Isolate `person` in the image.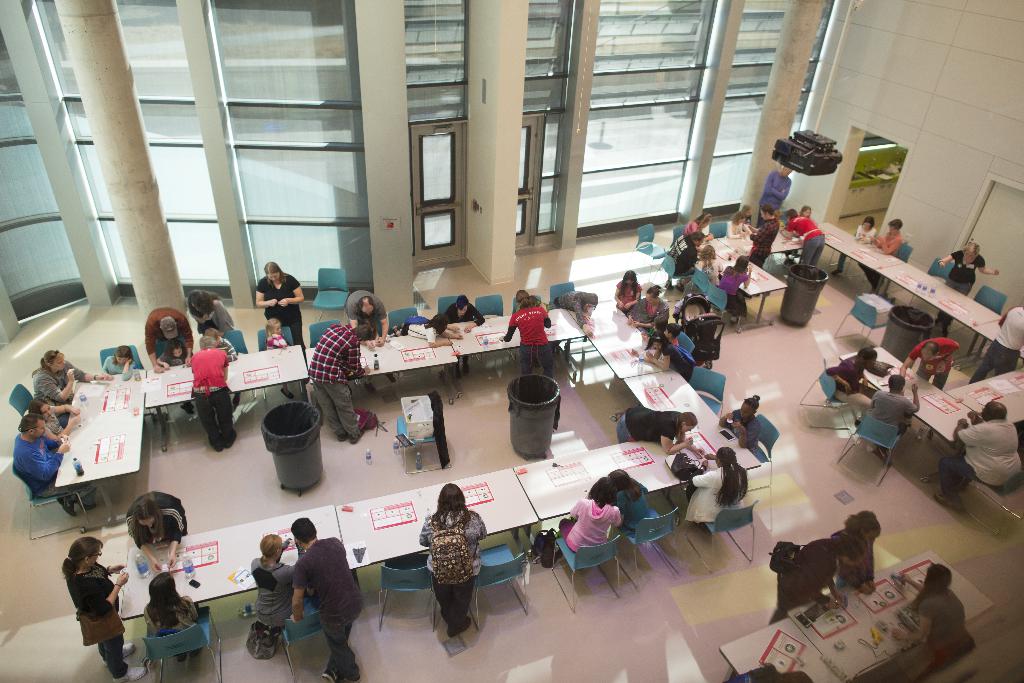
Isolated region: (x1=827, y1=350, x2=888, y2=412).
